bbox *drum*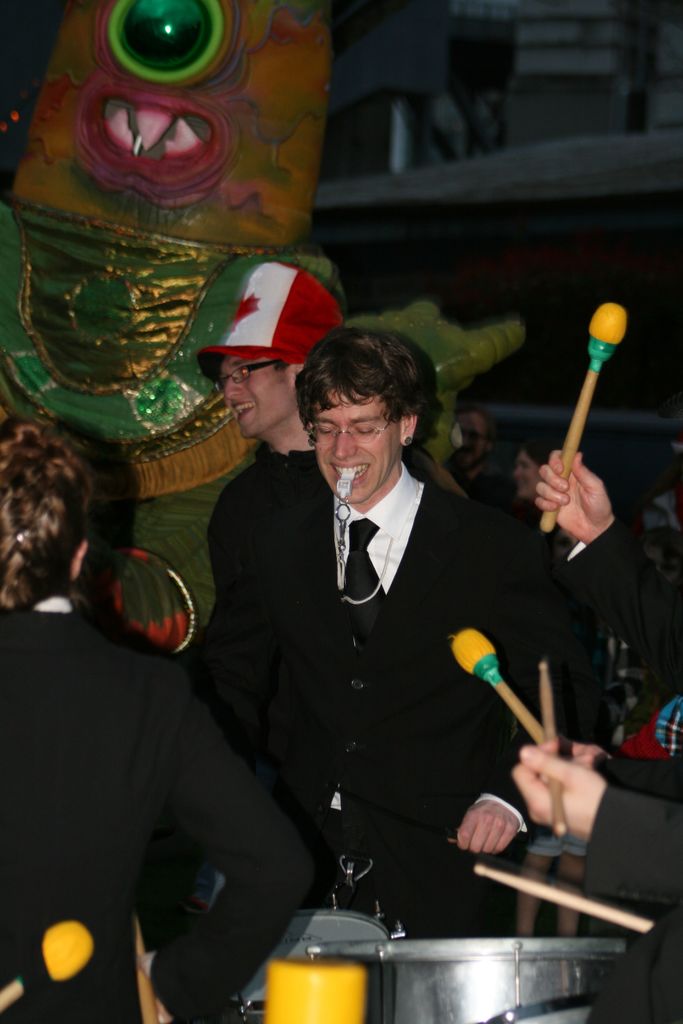
bbox=[220, 905, 407, 1023]
